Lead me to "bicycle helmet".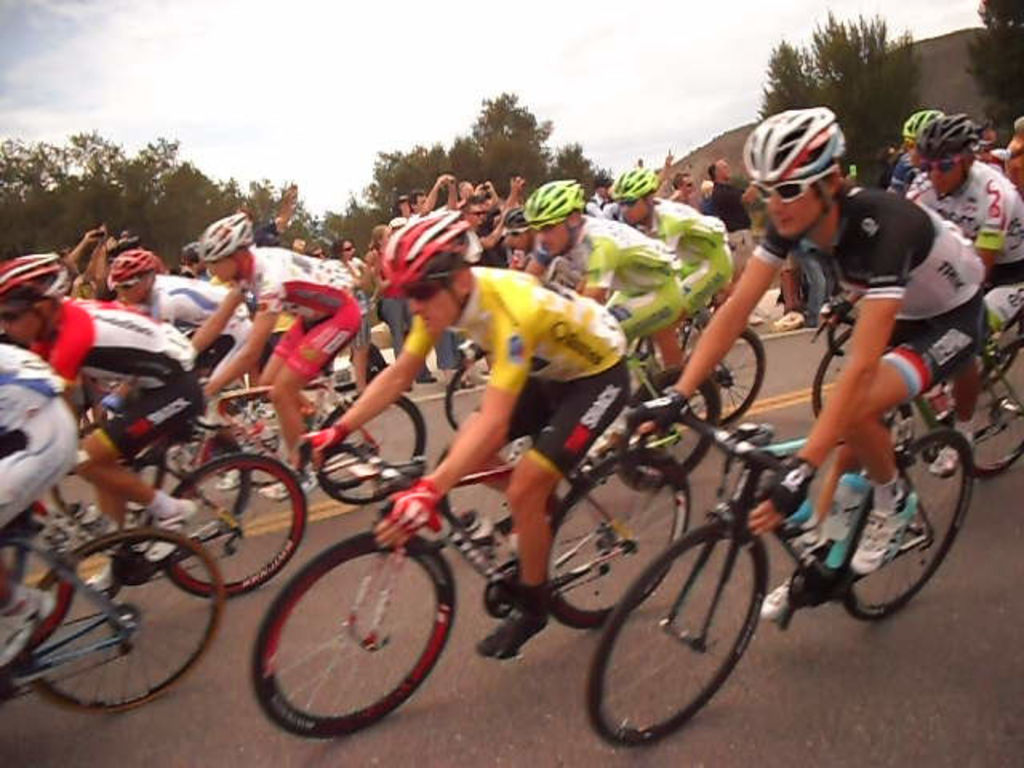
Lead to <region>376, 210, 475, 301</region>.
